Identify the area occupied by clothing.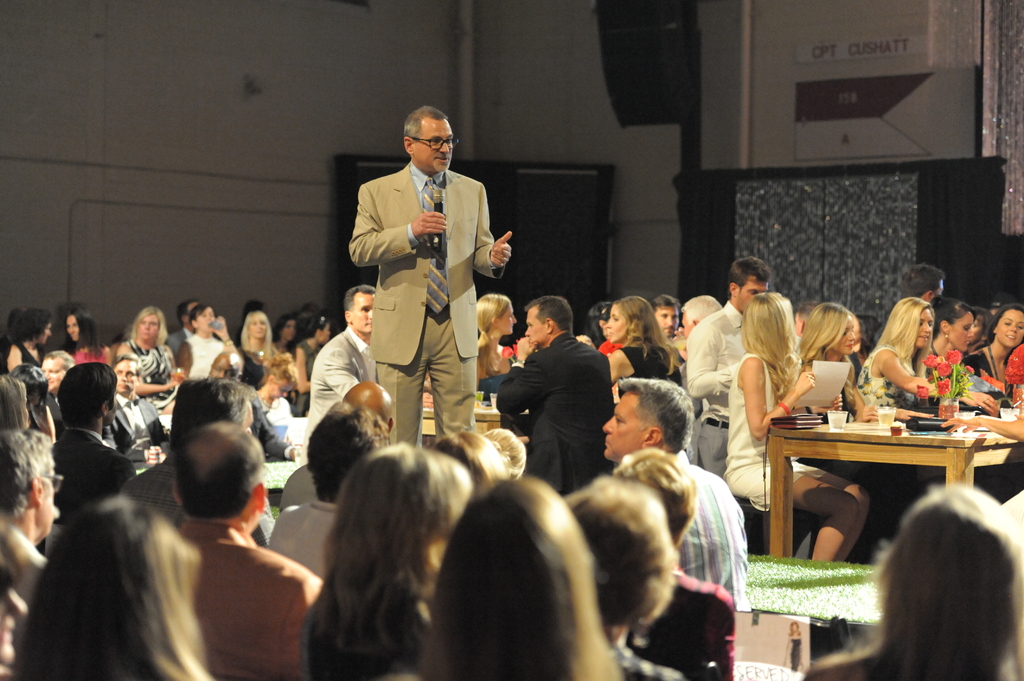
Area: (626,558,737,680).
